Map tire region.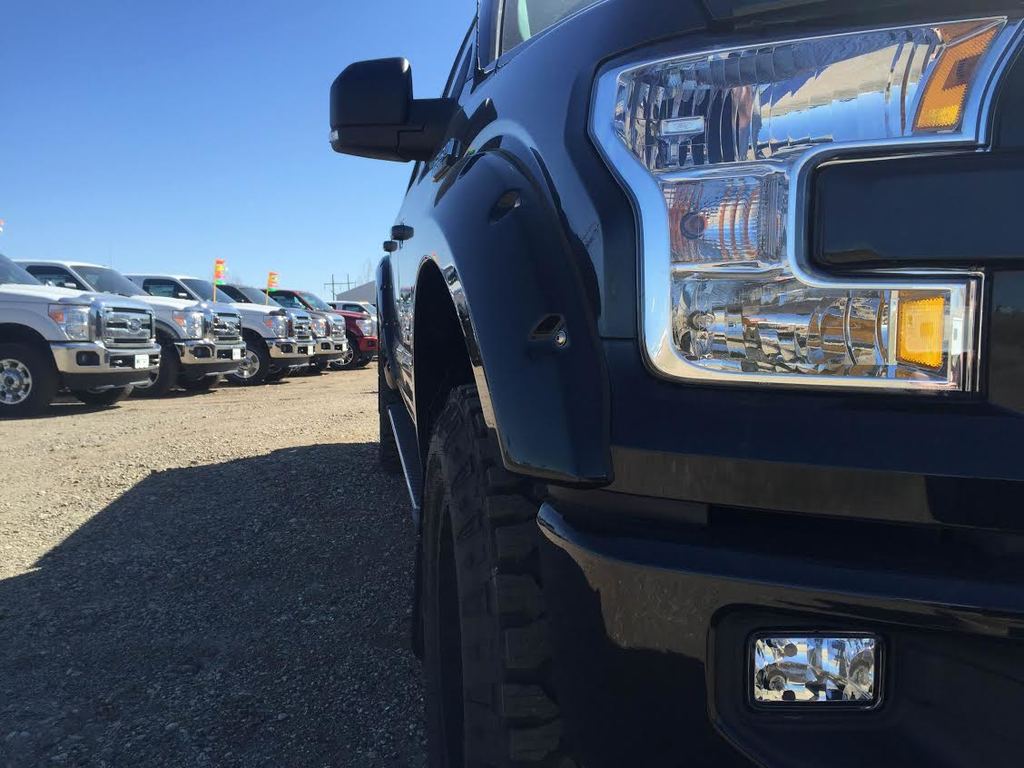
Mapped to [x1=406, y1=335, x2=548, y2=732].
